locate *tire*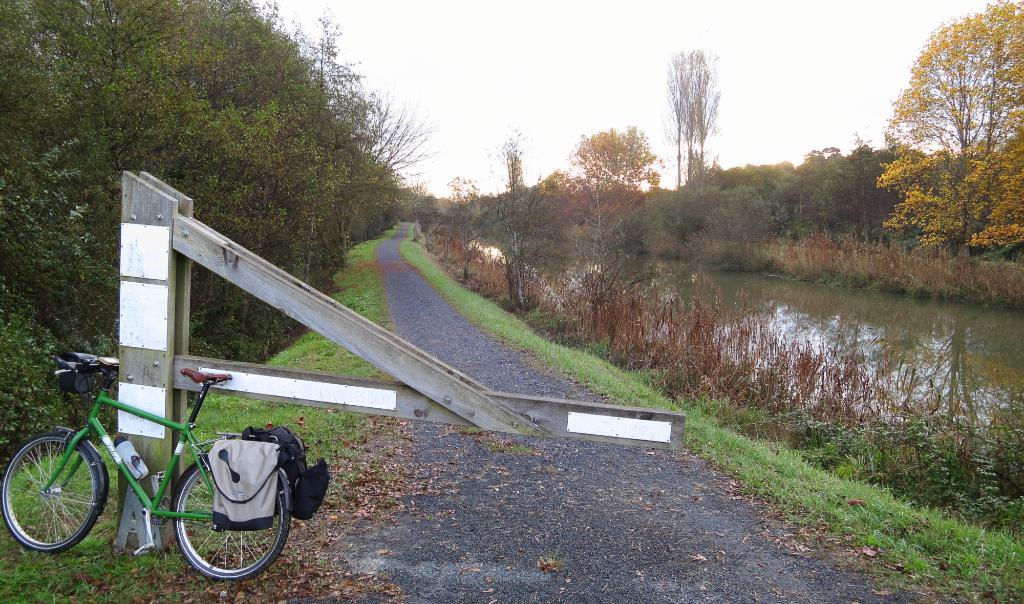
Rect(172, 461, 290, 582)
